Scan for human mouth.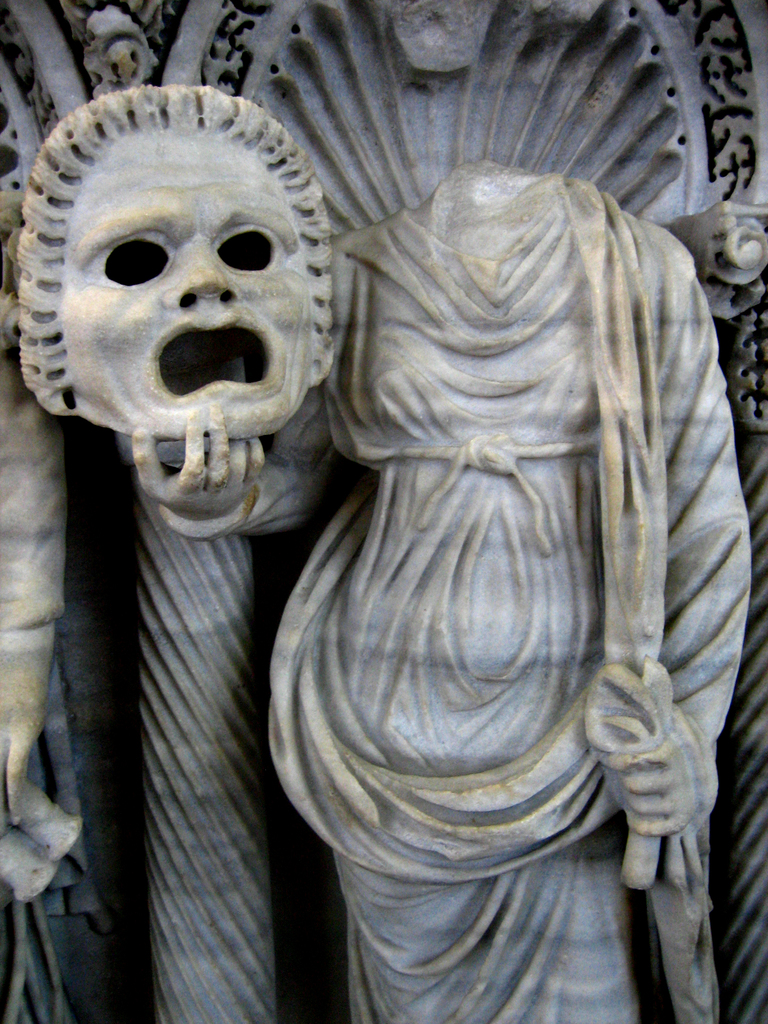
Scan result: 144:309:285:401.
